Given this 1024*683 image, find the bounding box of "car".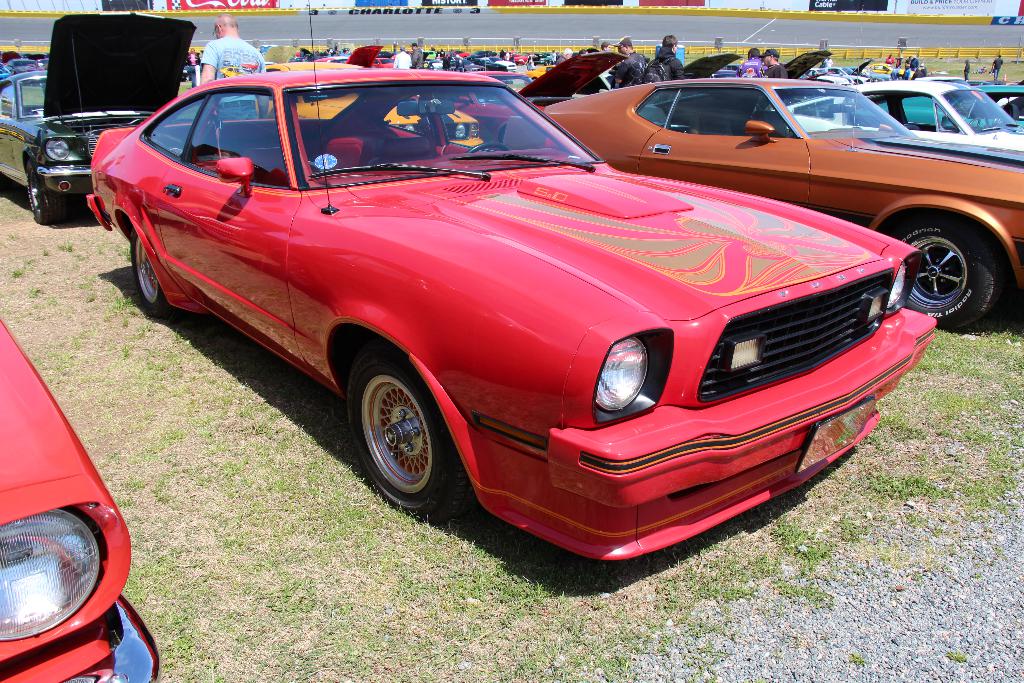
[left=83, top=0, right=940, bottom=564].
